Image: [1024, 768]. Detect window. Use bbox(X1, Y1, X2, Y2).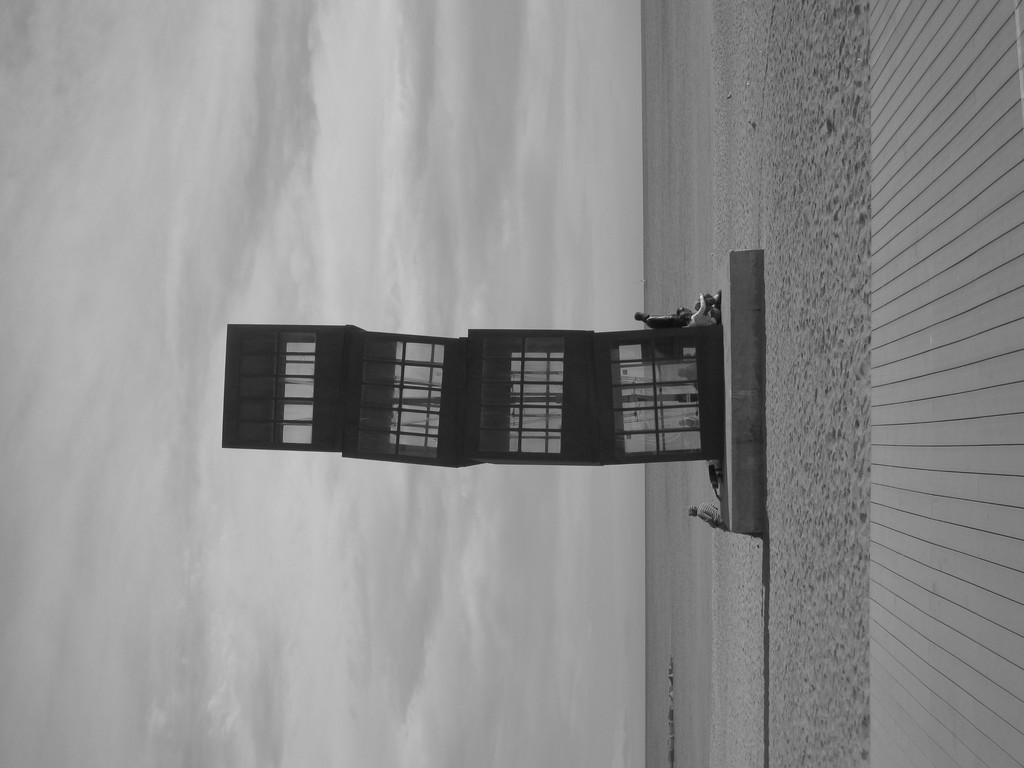
bbox(476, 336, 564, 455).
